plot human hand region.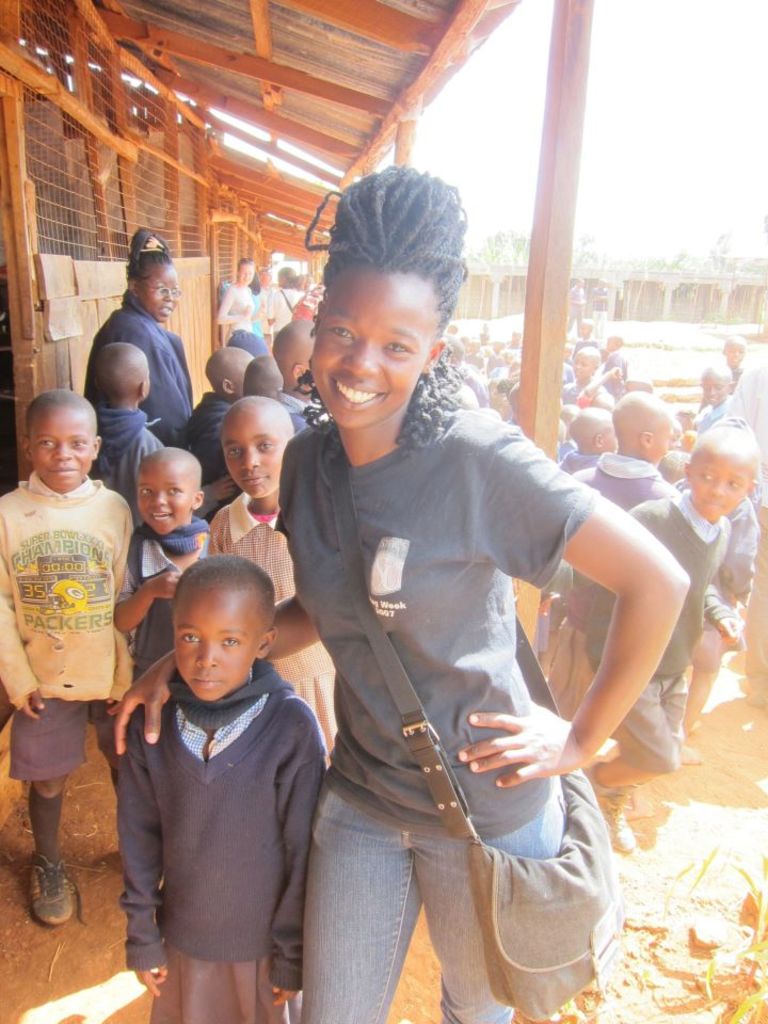
Plotted at detection(716, 613, 746, 647).
